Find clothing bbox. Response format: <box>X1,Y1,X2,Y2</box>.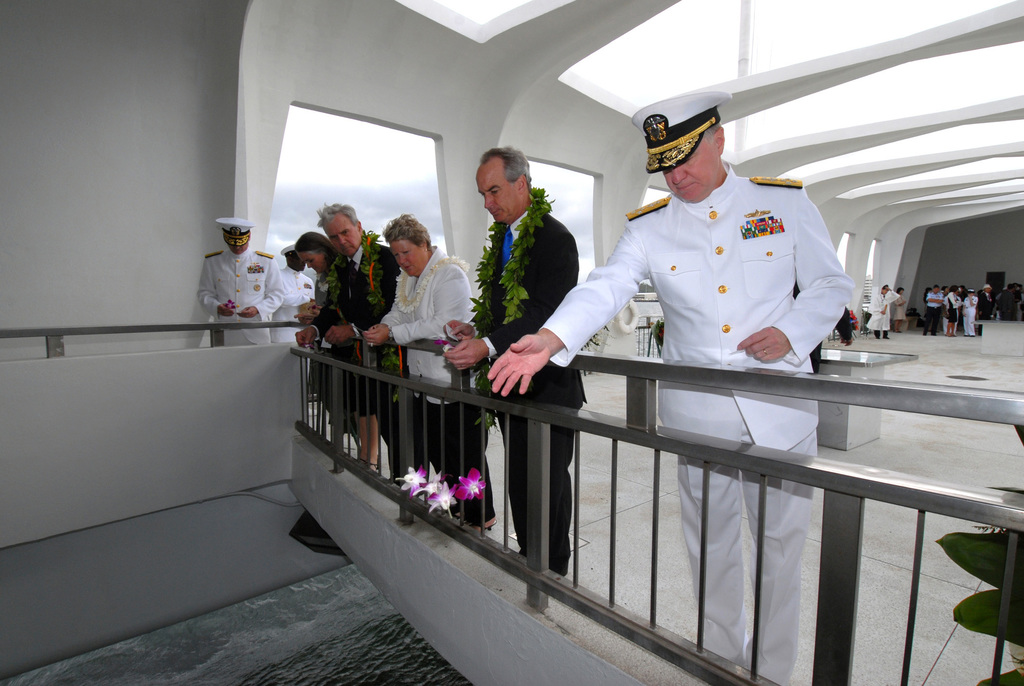
<box>470,193,579,571</box>.
